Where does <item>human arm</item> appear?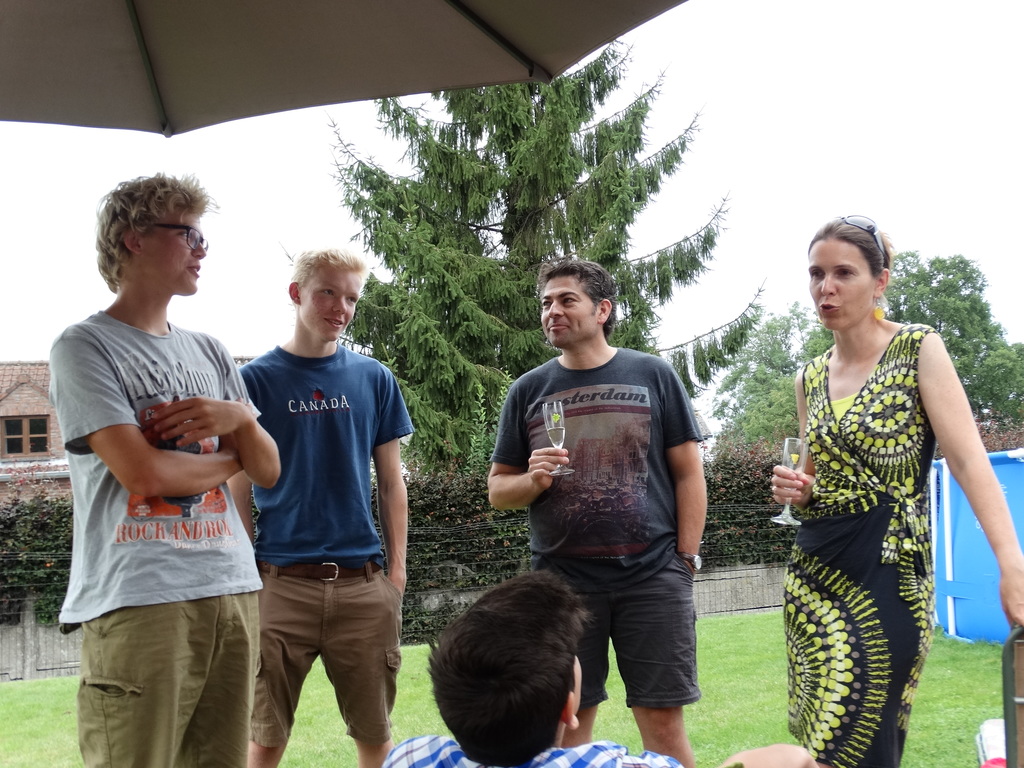
Appears at 149, 337, 285, 492.
